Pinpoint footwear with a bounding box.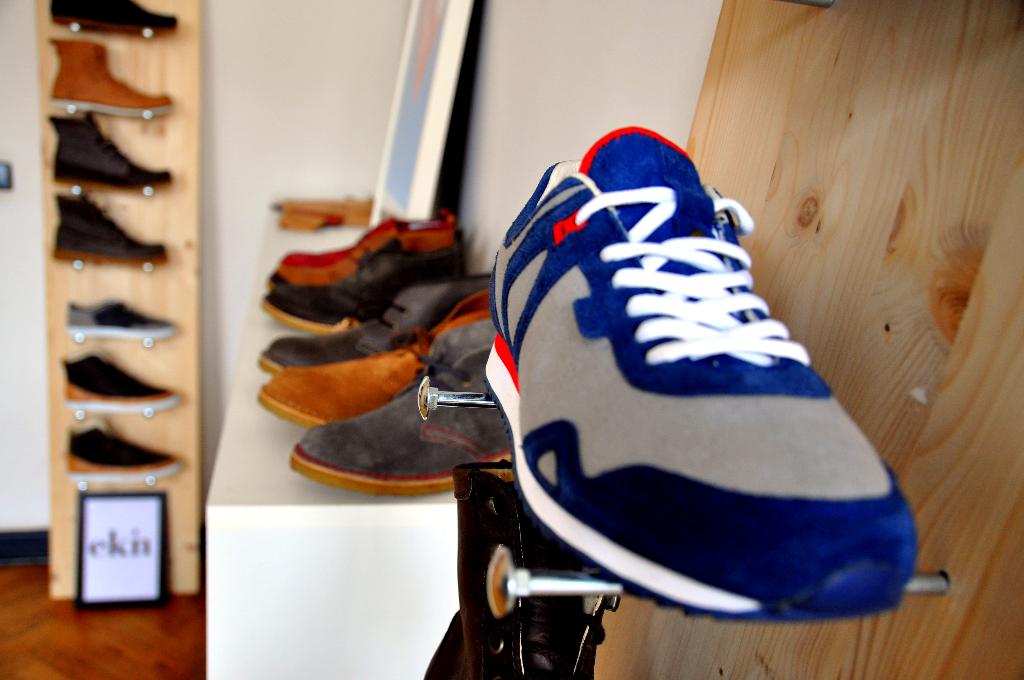
[263,245,465,334].
